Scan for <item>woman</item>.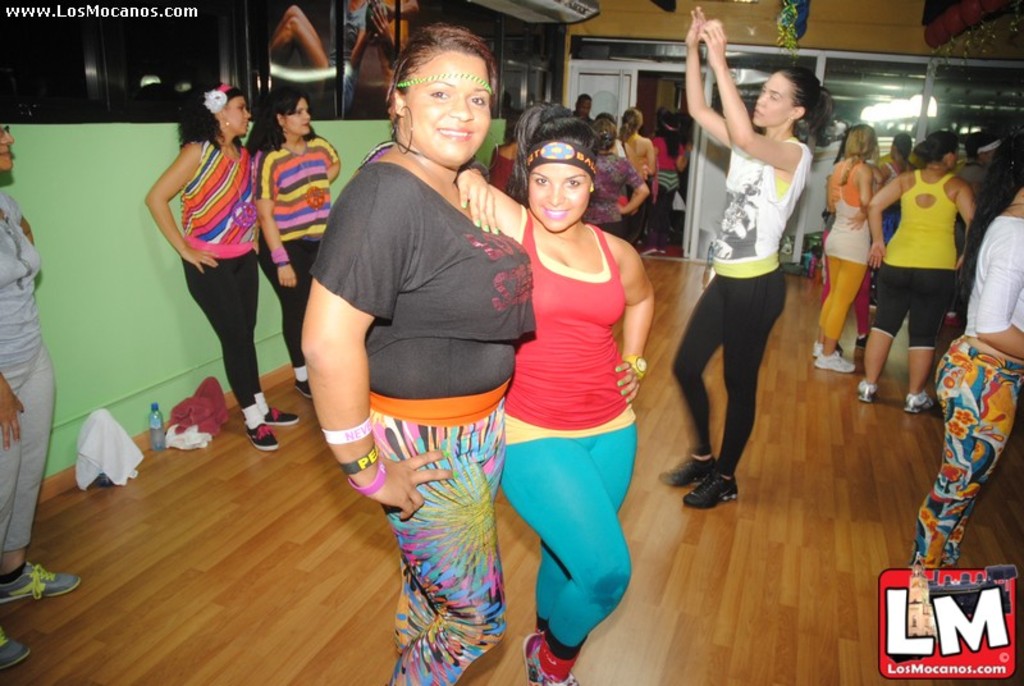
Scan result: (678, 4, 824, 516).
